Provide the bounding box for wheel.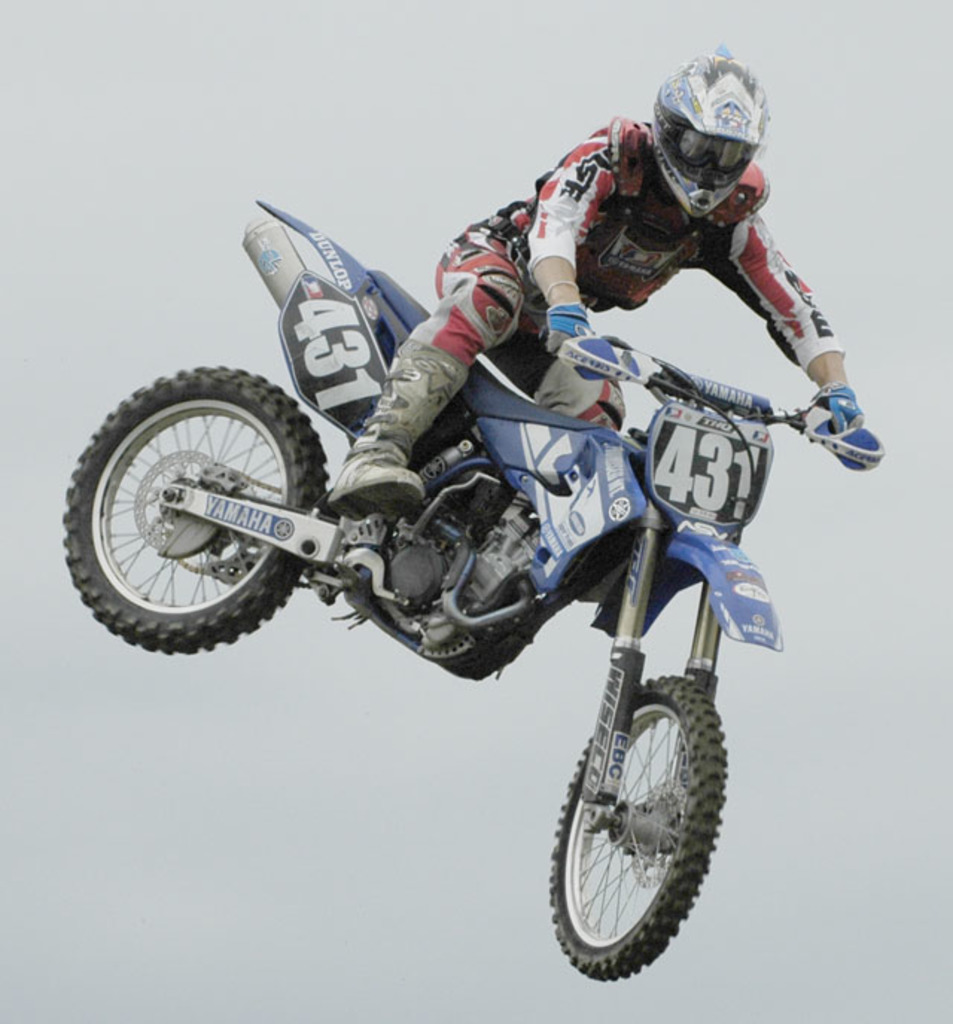
546:667:731:964.
